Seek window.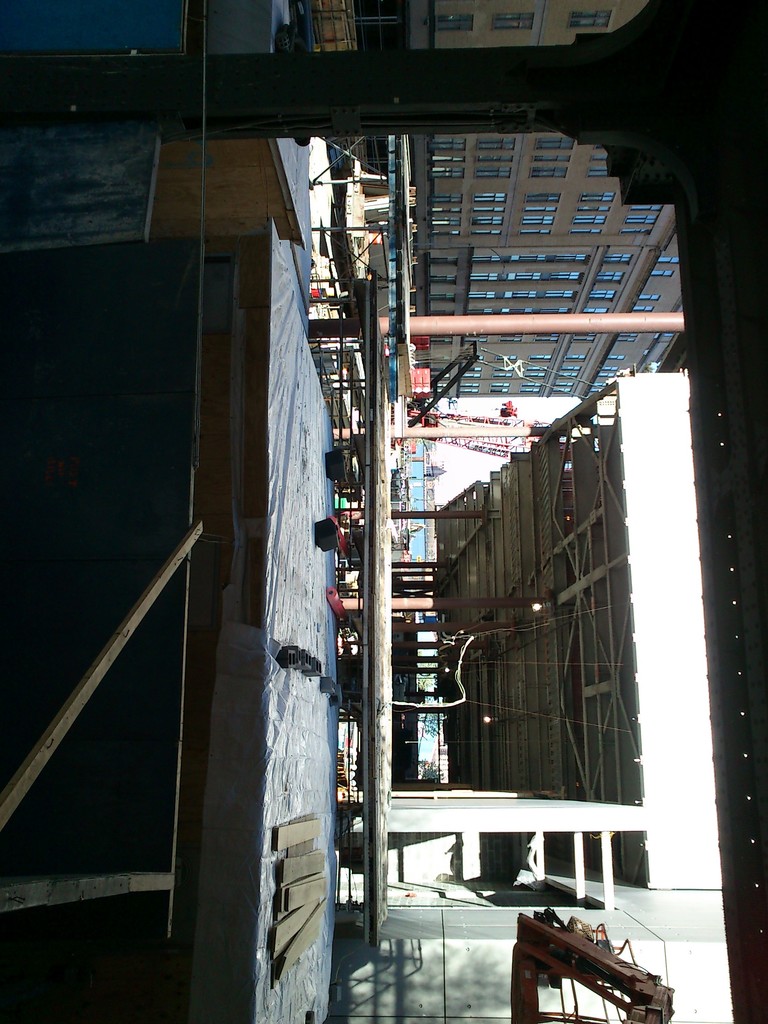
496/10/534/31.
